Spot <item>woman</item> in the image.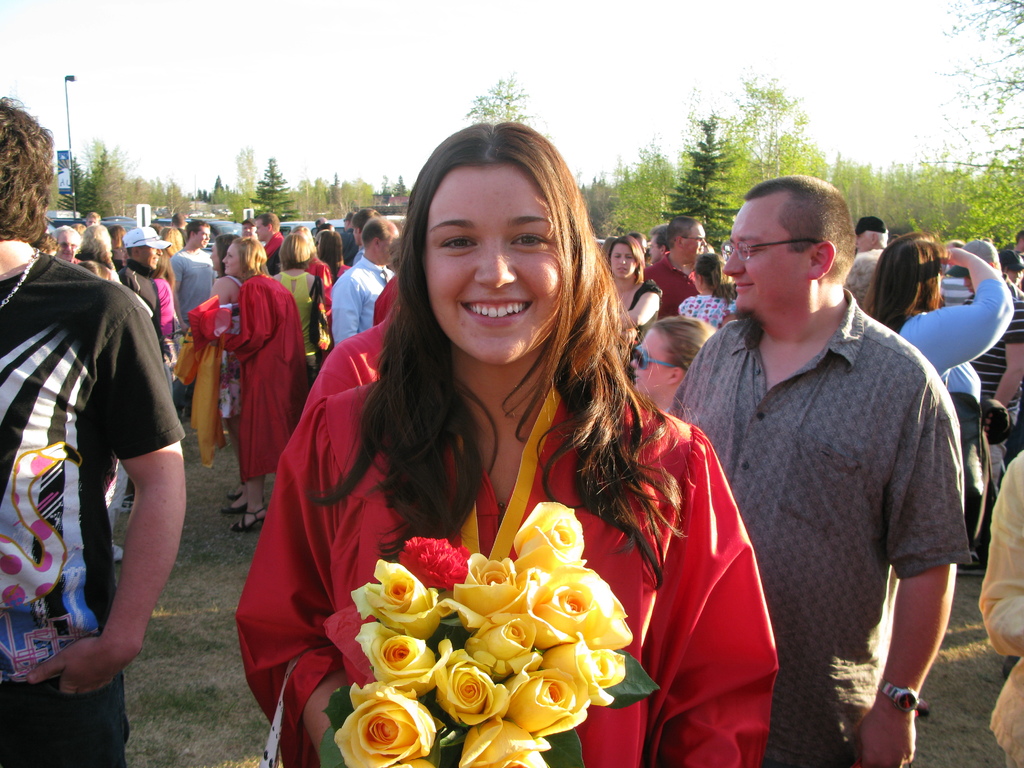
<item>woman</item> found at box(212, 236, 305, 536).
